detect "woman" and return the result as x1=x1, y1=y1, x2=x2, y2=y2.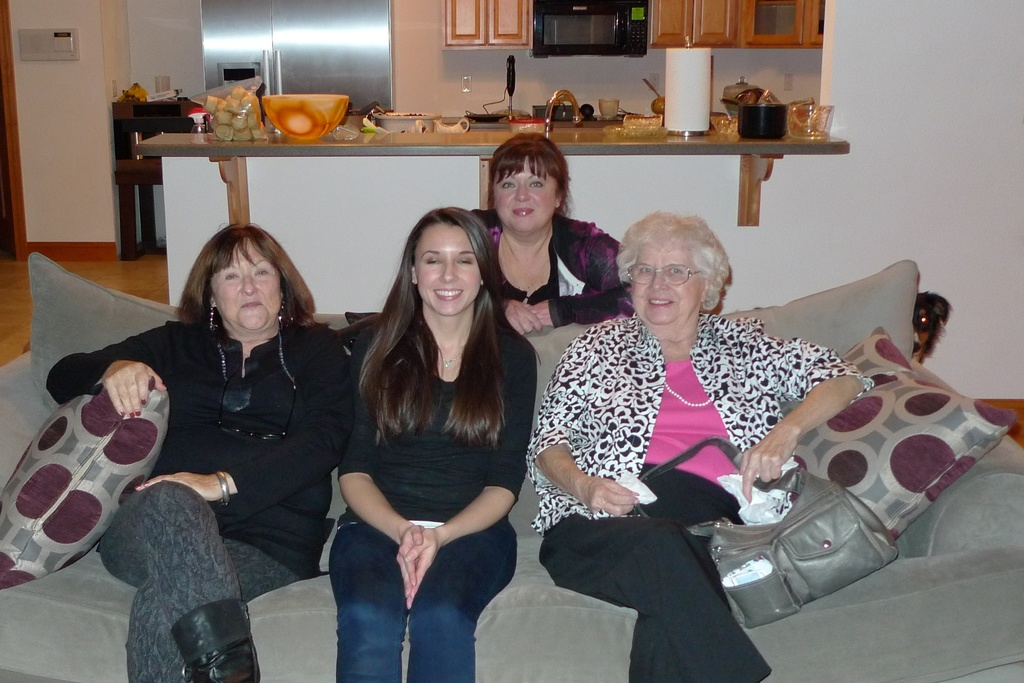
x1=527, y1=208, x2=871, y2=682.
